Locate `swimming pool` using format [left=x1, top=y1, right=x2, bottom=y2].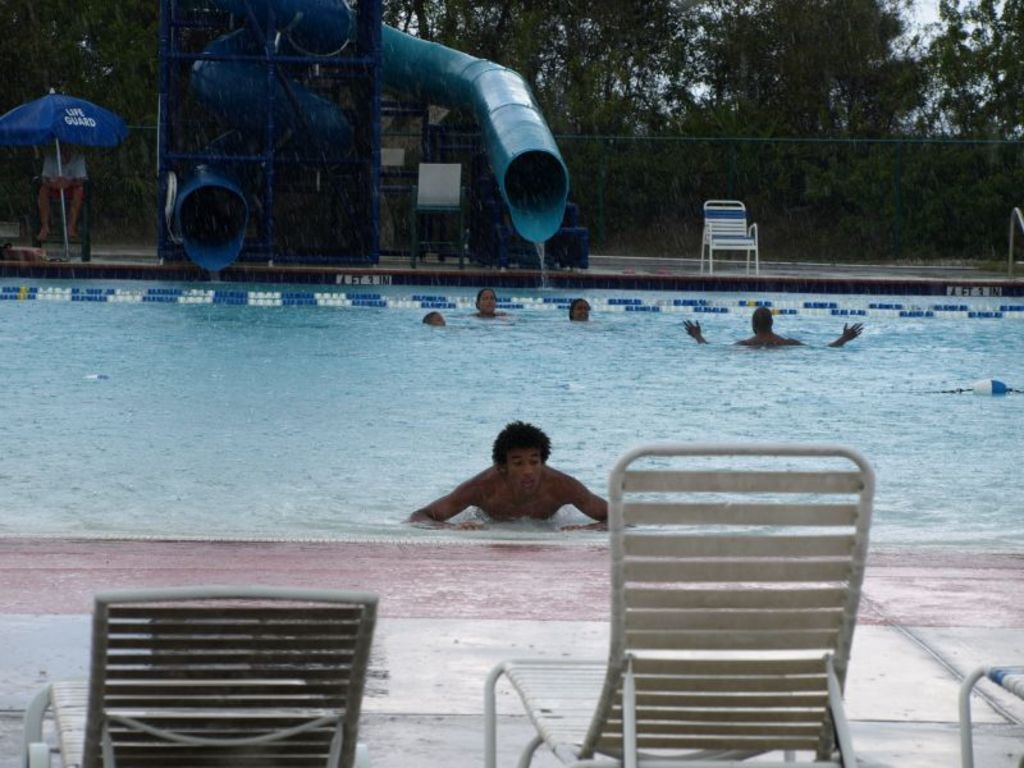
[left=0, top=192, right=1016, bottom=682].
